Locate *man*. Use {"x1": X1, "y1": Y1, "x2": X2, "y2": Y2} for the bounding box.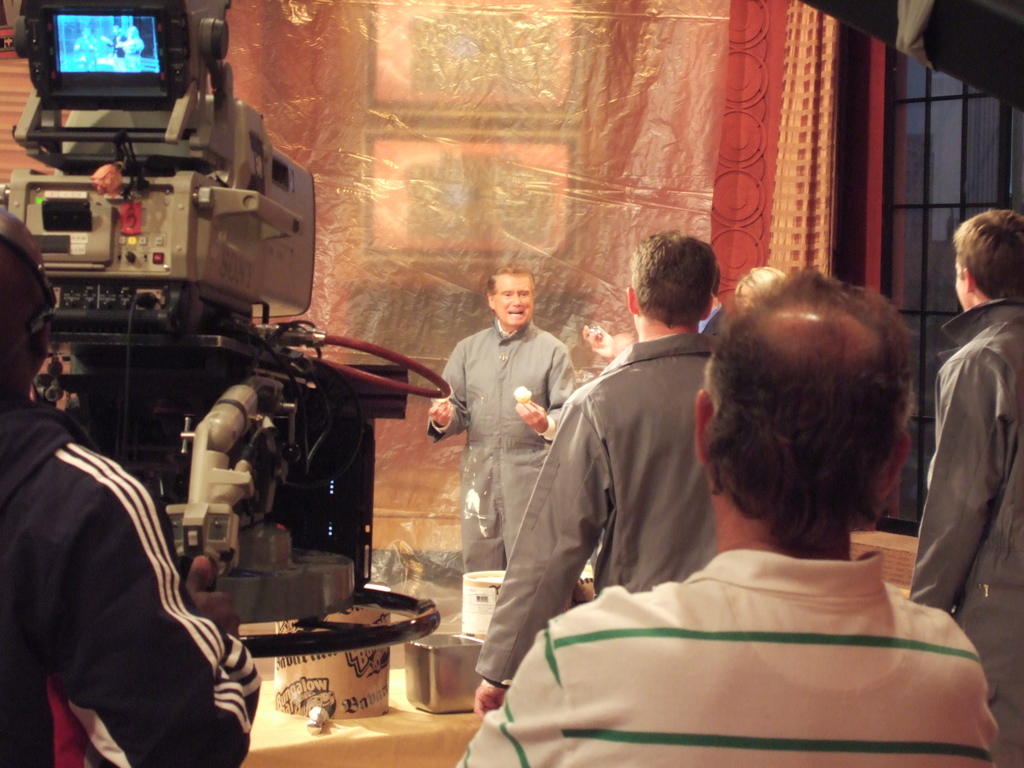
{"x1": 456, "y1": 263, "x2": 1005, "y2": 767}.
